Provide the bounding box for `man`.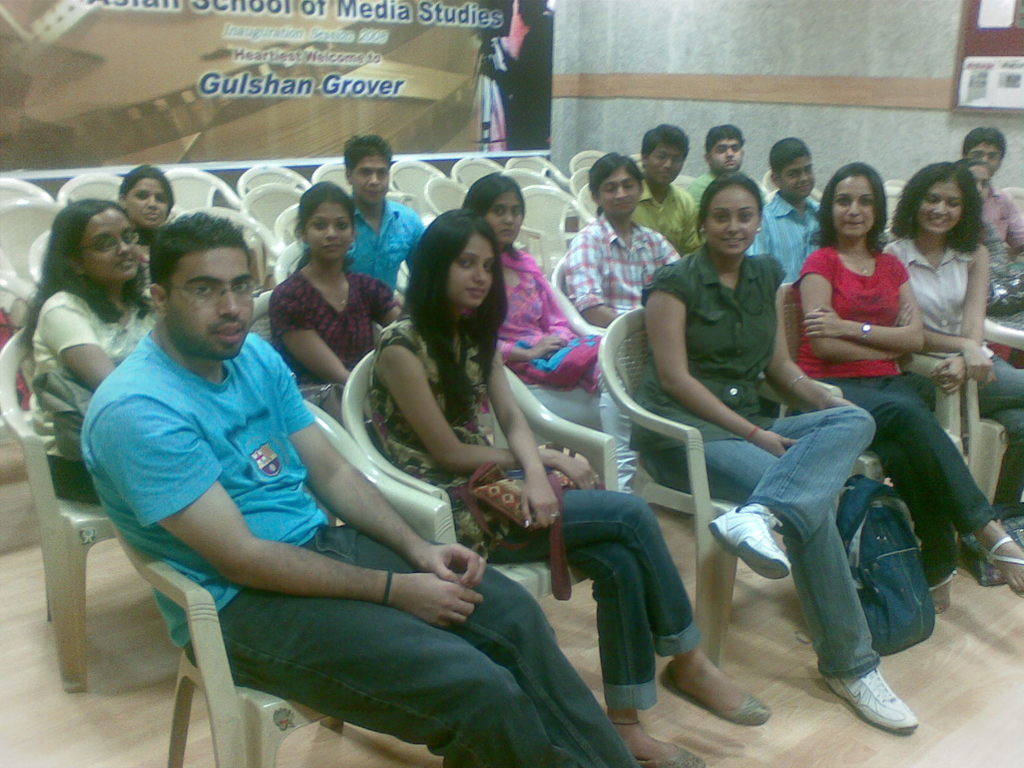
[x1=754, y1=133, x2=826, y2=288].
